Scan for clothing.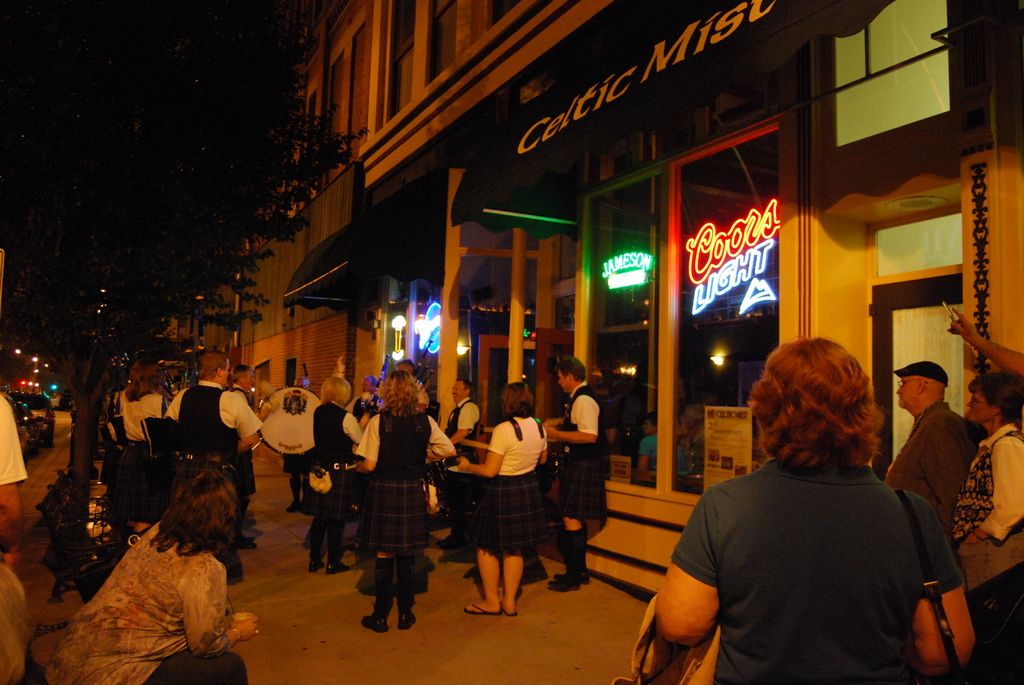
Scan result: select_region(878, 402, 977, 552).
